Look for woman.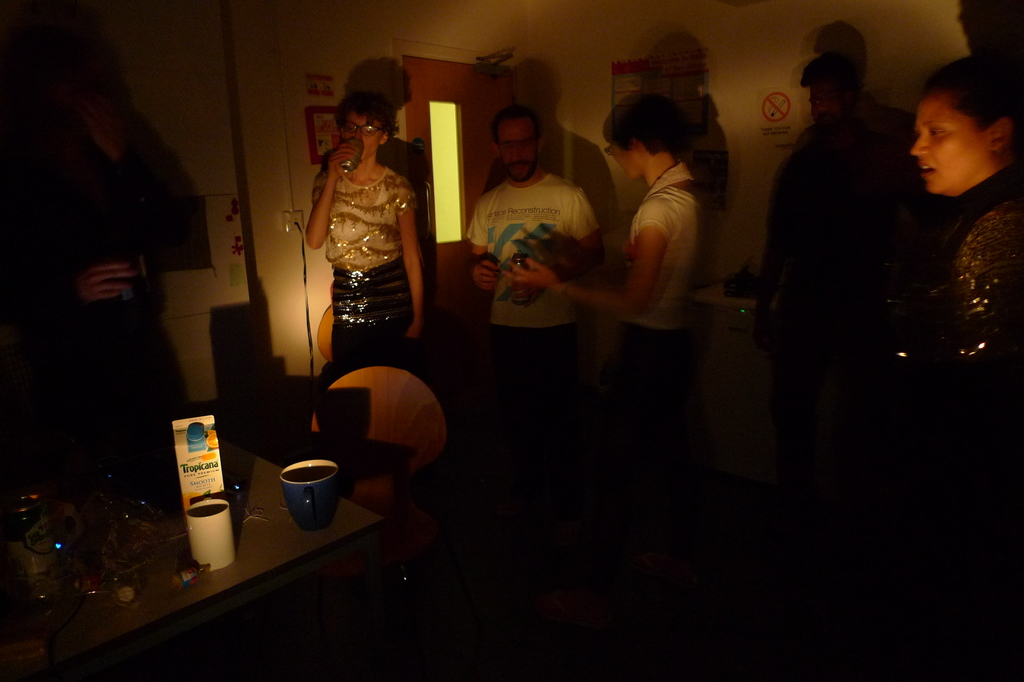
Found: x1=907, y1=59, x2=1023, y2=380.
